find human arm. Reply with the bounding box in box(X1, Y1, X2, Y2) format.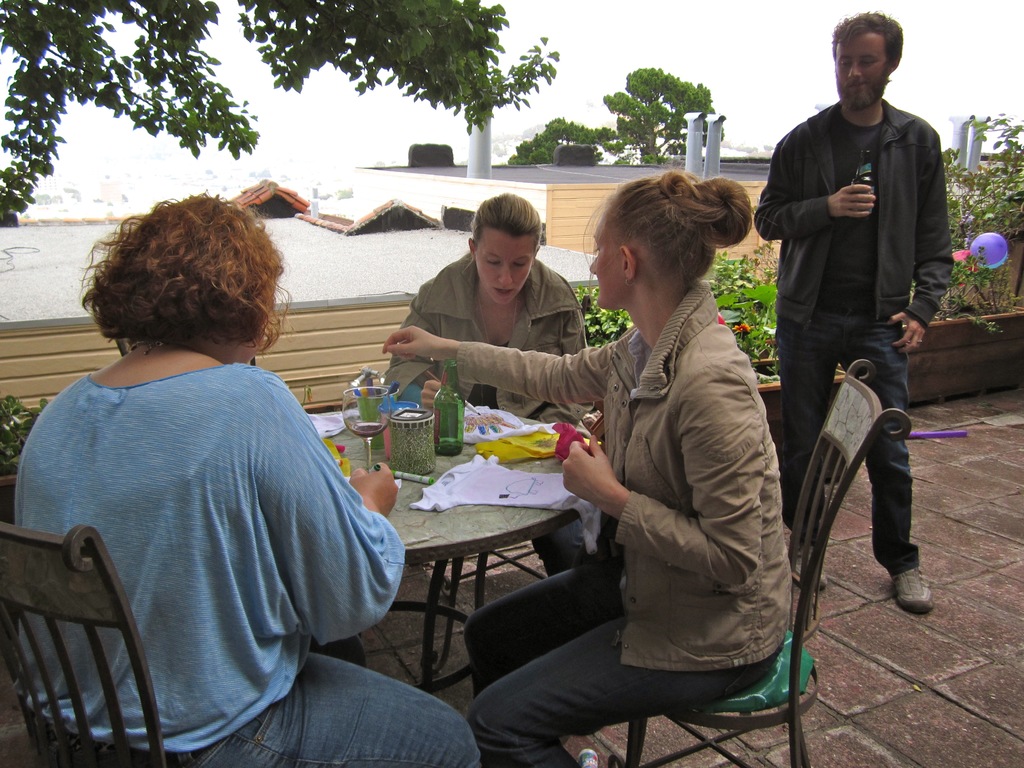
box(880, 120, 959, 362).
